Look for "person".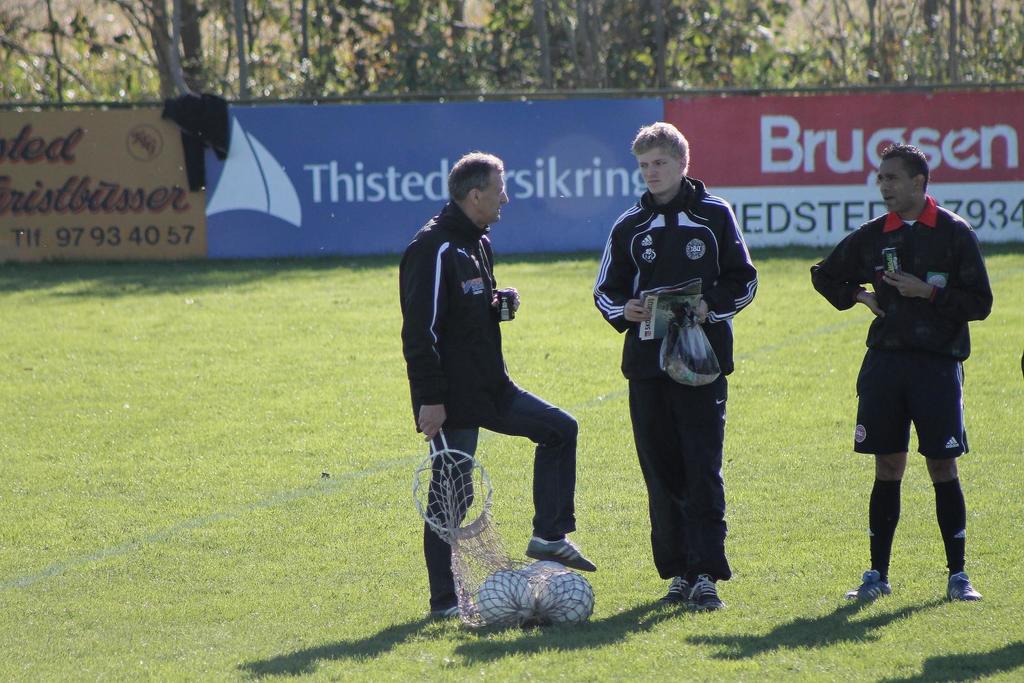
Found: rect(805, 141, 995, 602).
